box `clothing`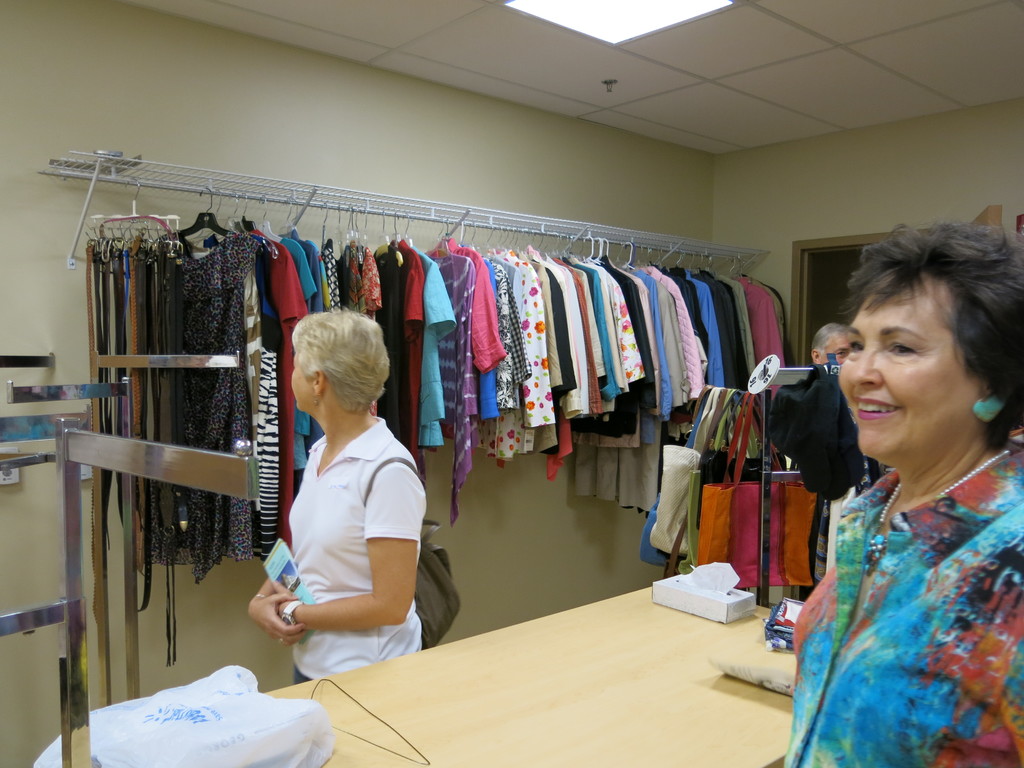
x1=291, y1=410, x2=428, y2=687
